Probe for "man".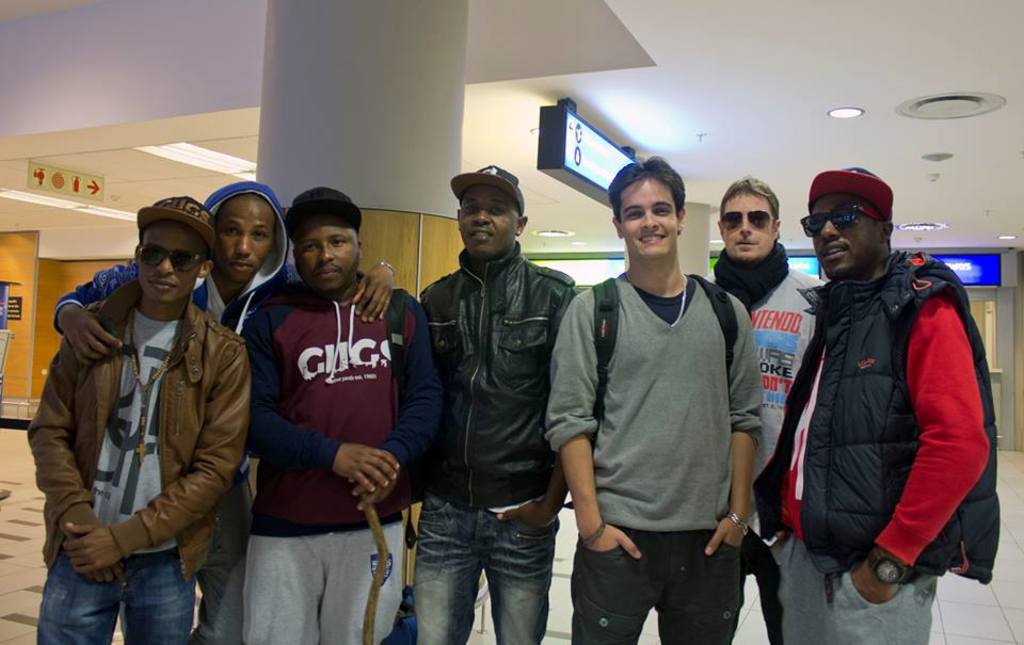
Probe result: (x1=396, y1=150, x2=594, y2=642).
